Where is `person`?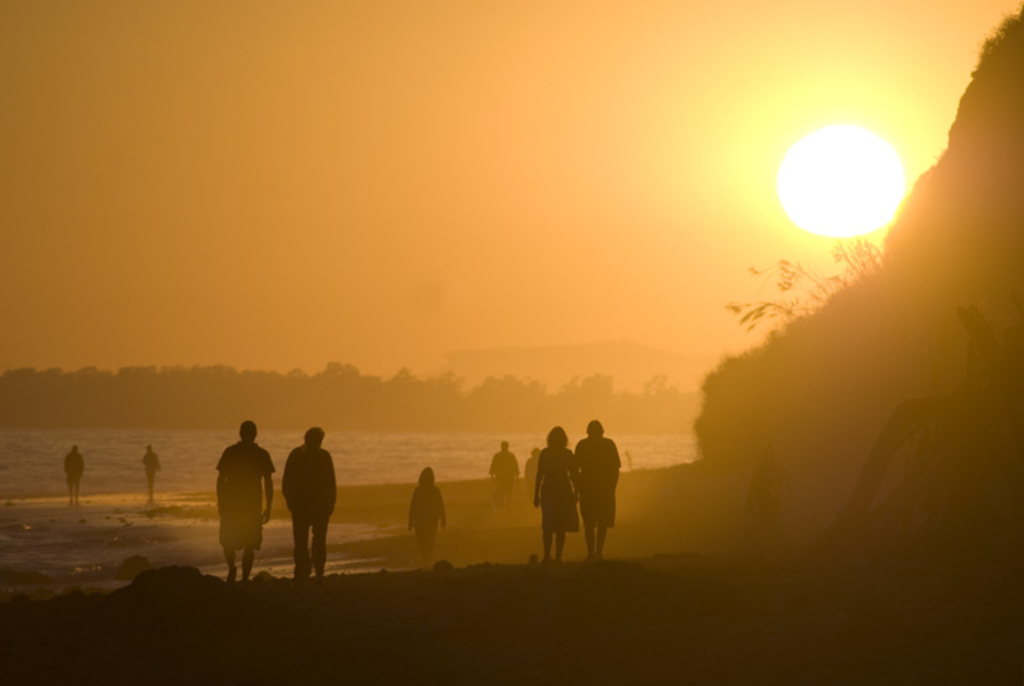
520, 443, 541, 485.
